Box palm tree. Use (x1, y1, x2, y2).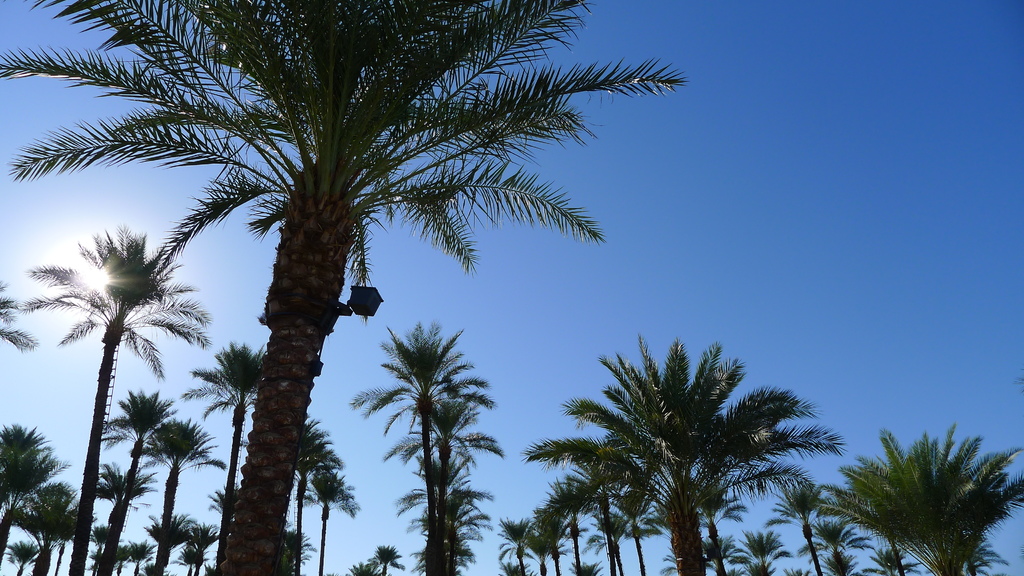
(865, 436, 1012, 575).
